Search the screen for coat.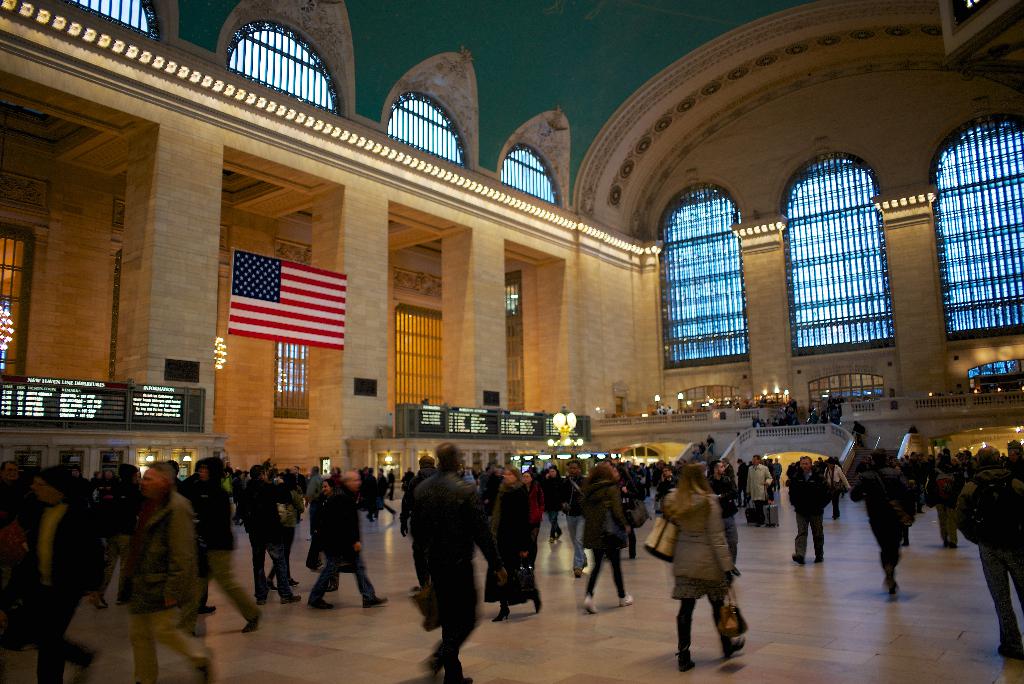
Found at detection(232, 475, 286, 543).
